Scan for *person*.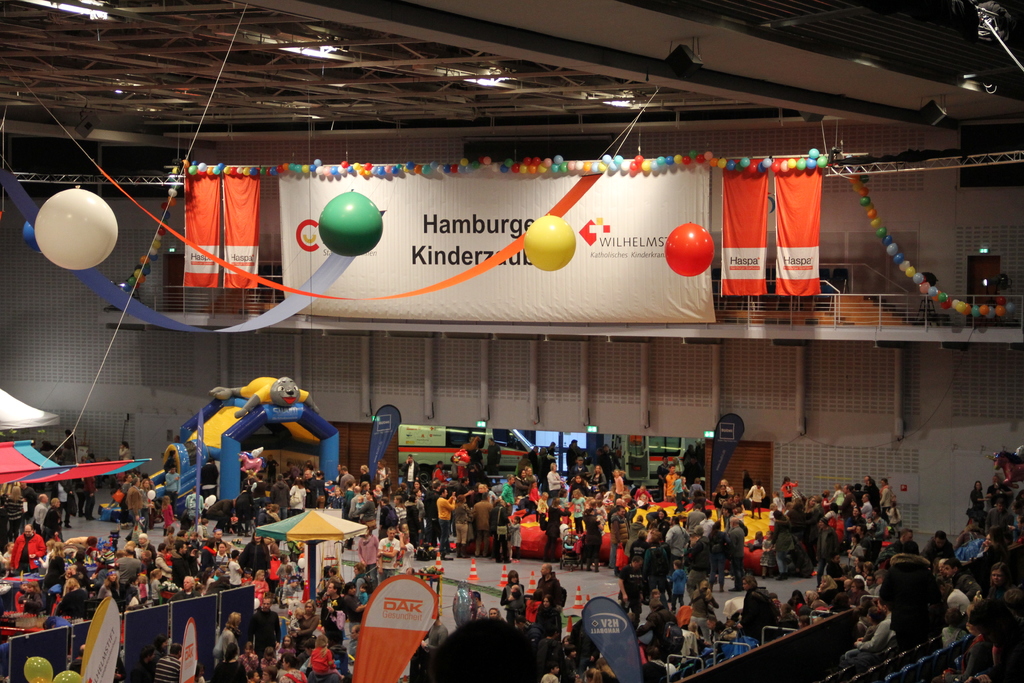
Scan result: locate(665, 557, 690, 611).
